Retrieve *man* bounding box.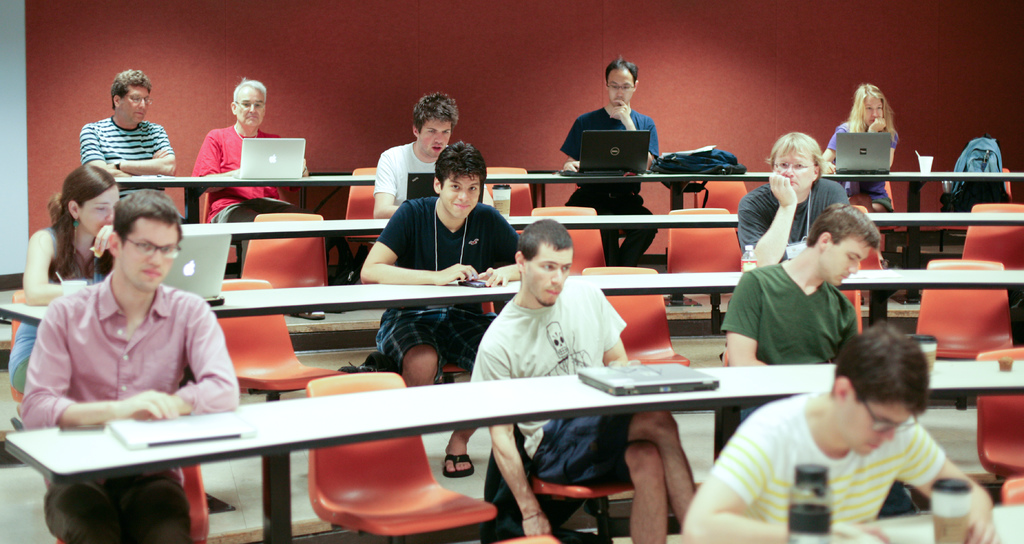
Bounding box: Rect(10, 182, 236, 543).
